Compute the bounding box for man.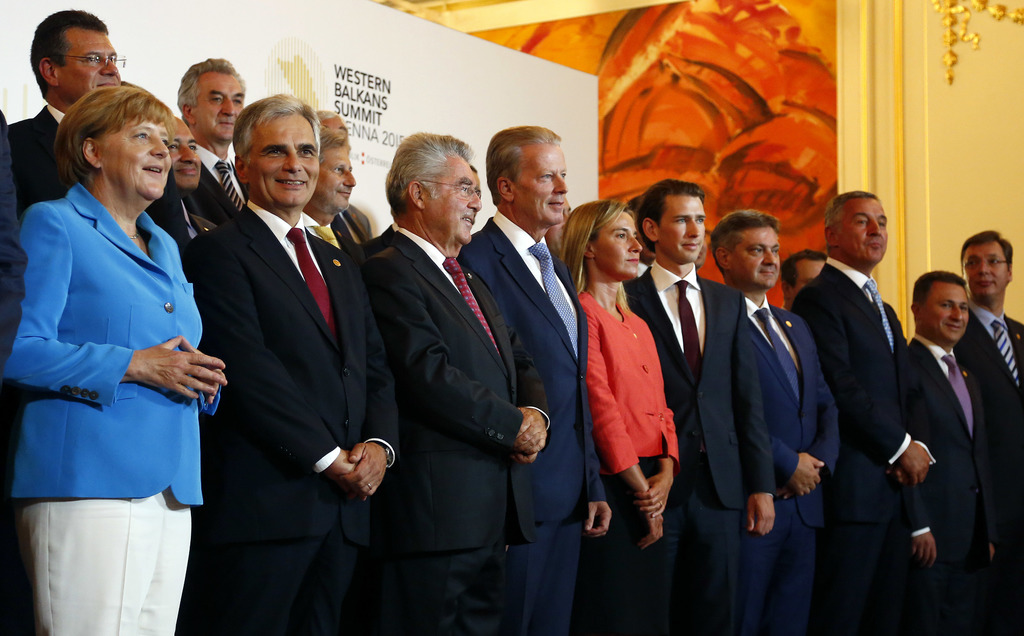
(x1=543, y1=199, x2=569, y2=245).
